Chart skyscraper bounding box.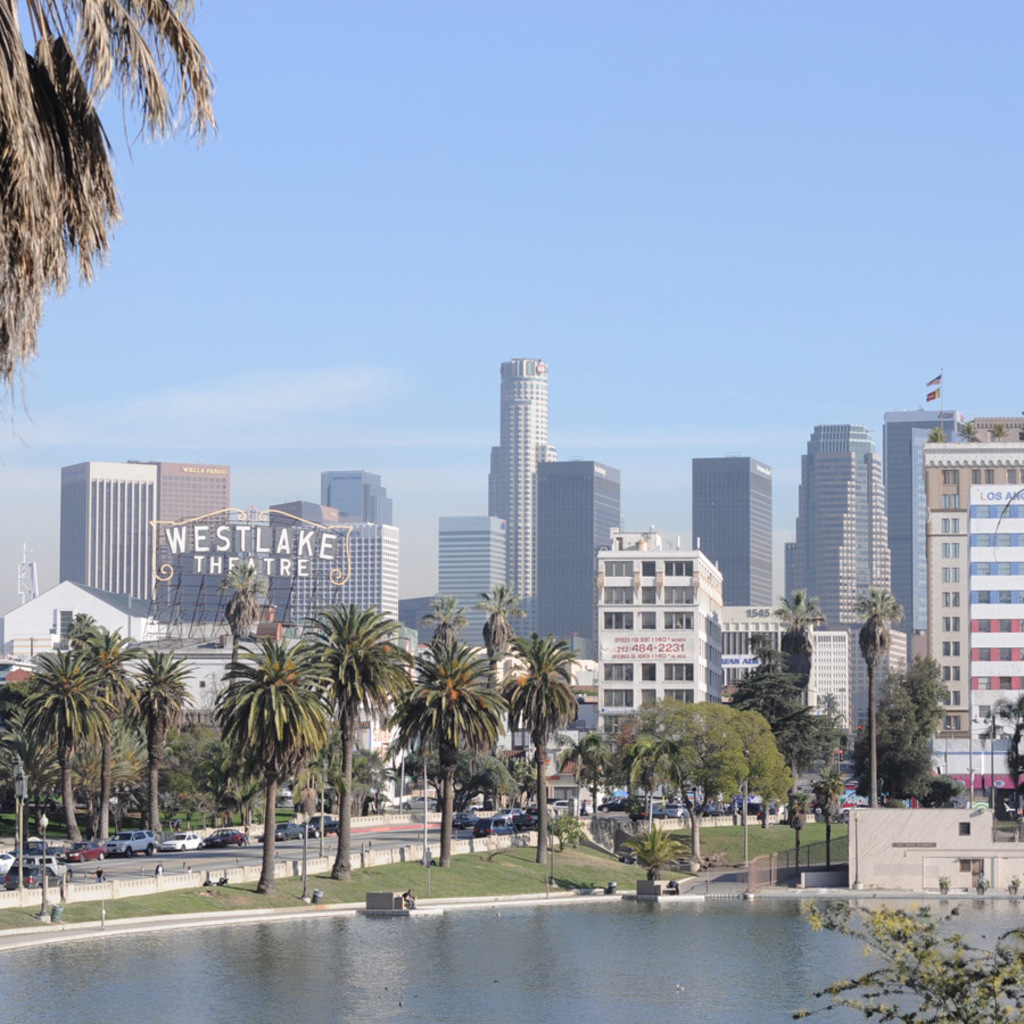
Charted: <box>56,457,154,596</box>.
